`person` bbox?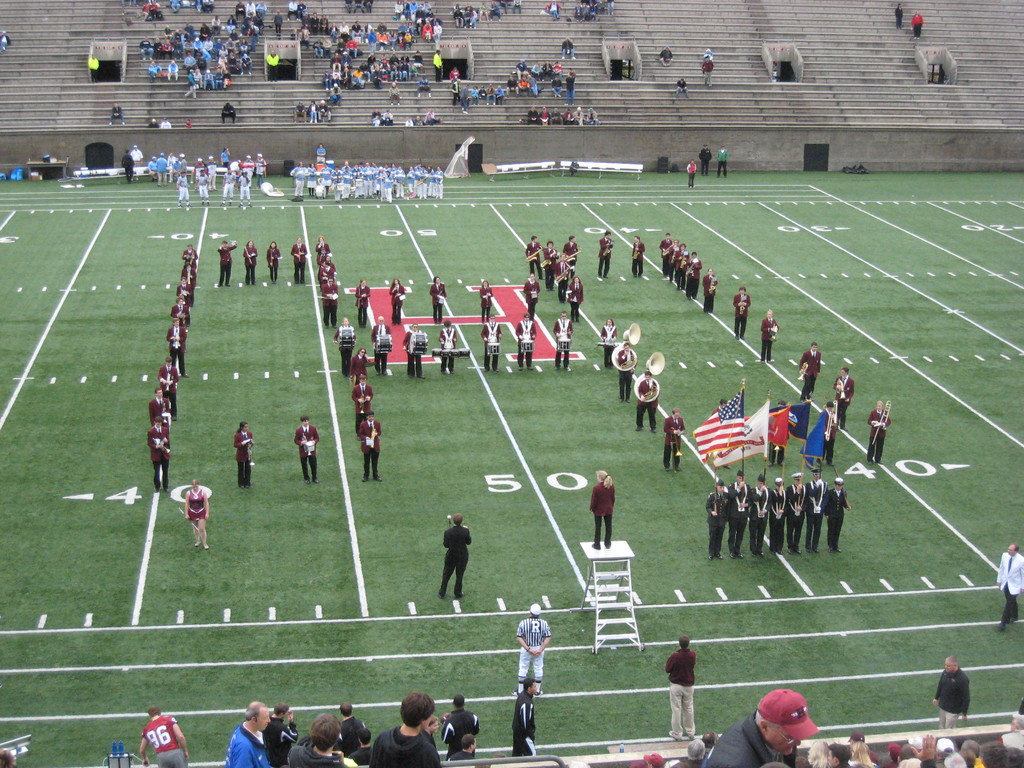
440/694/478/756
